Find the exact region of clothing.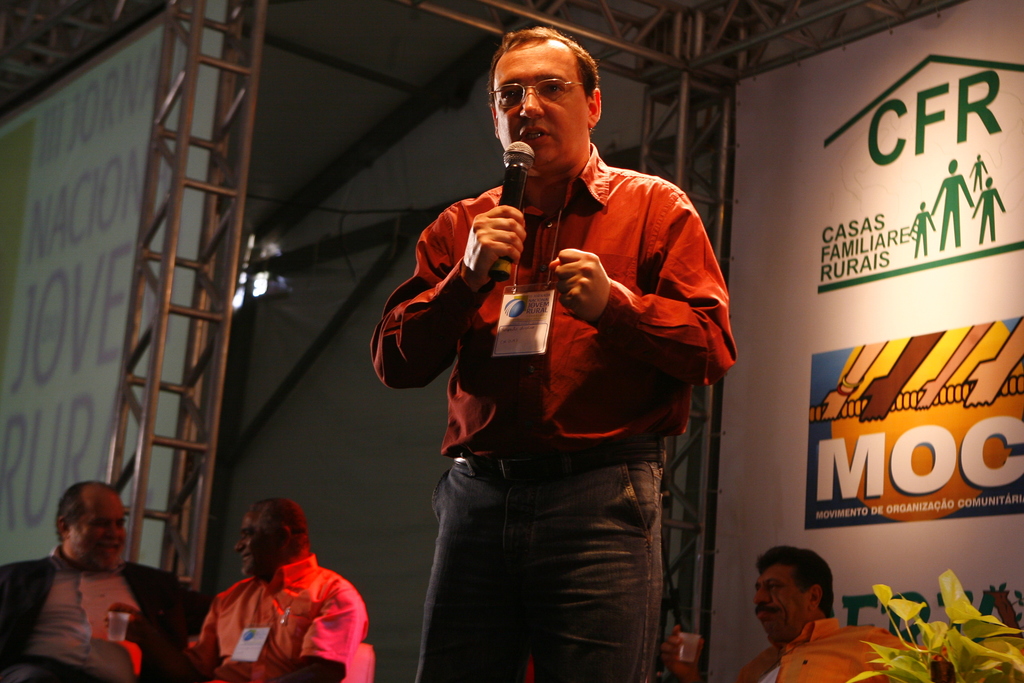
Exact region: region(182, 555, 369, 682).
